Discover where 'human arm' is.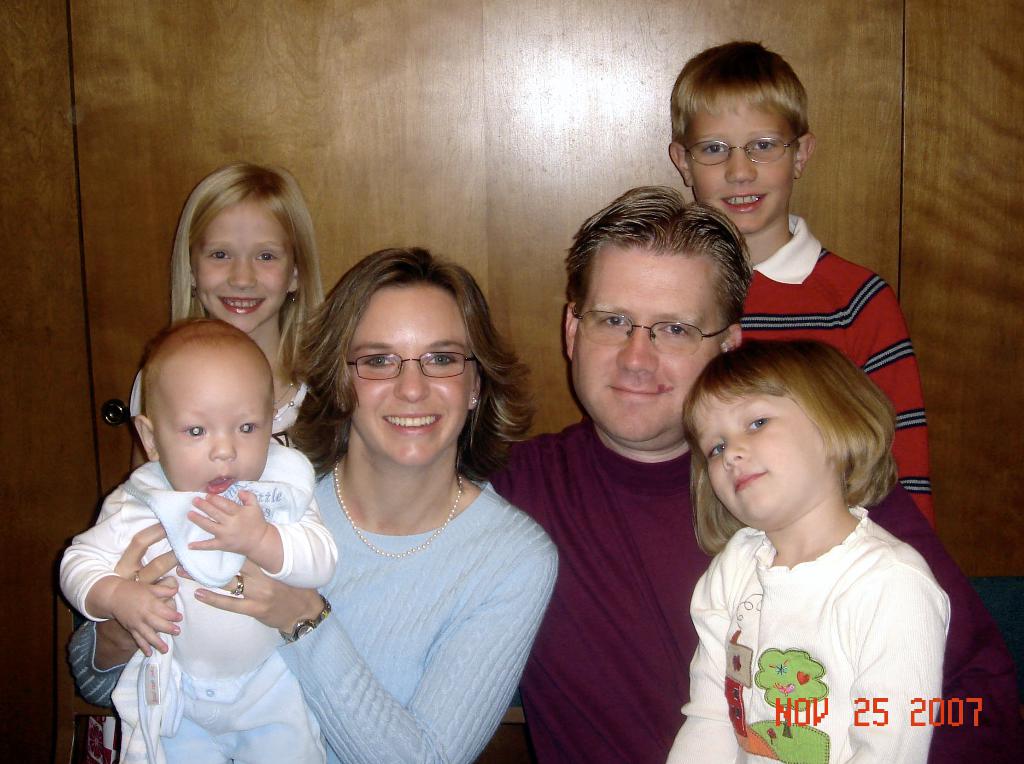
Discovered at [x1=177, y1=543, x2=557, y2=763].
